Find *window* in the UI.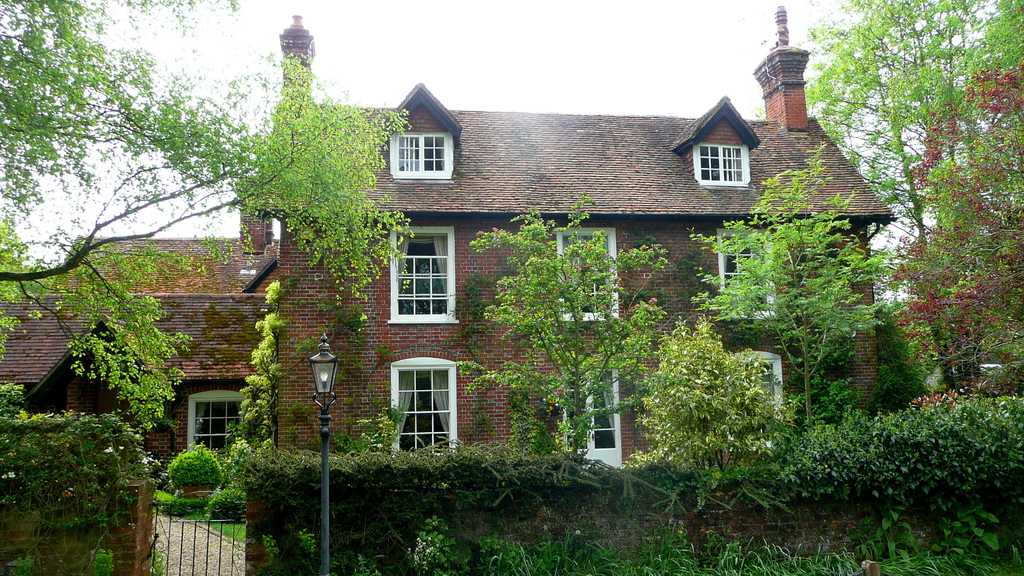
UI element at box(710, 224, 775, 319).
